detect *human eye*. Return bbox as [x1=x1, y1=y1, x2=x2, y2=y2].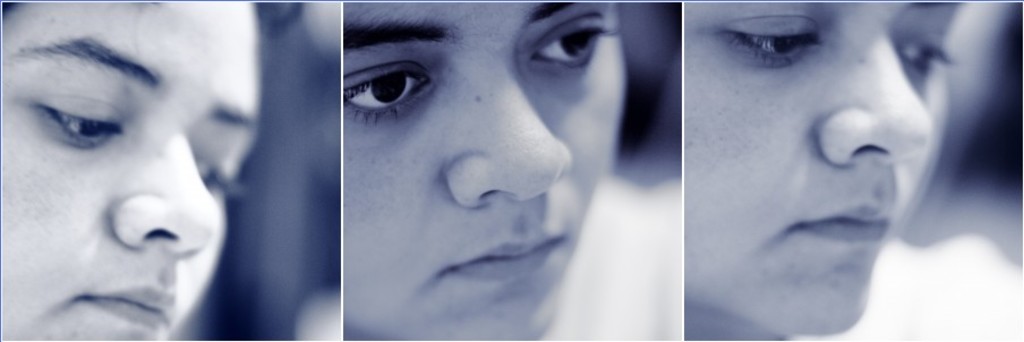
[x1=522, y1=14, x2=630, y2=77].
